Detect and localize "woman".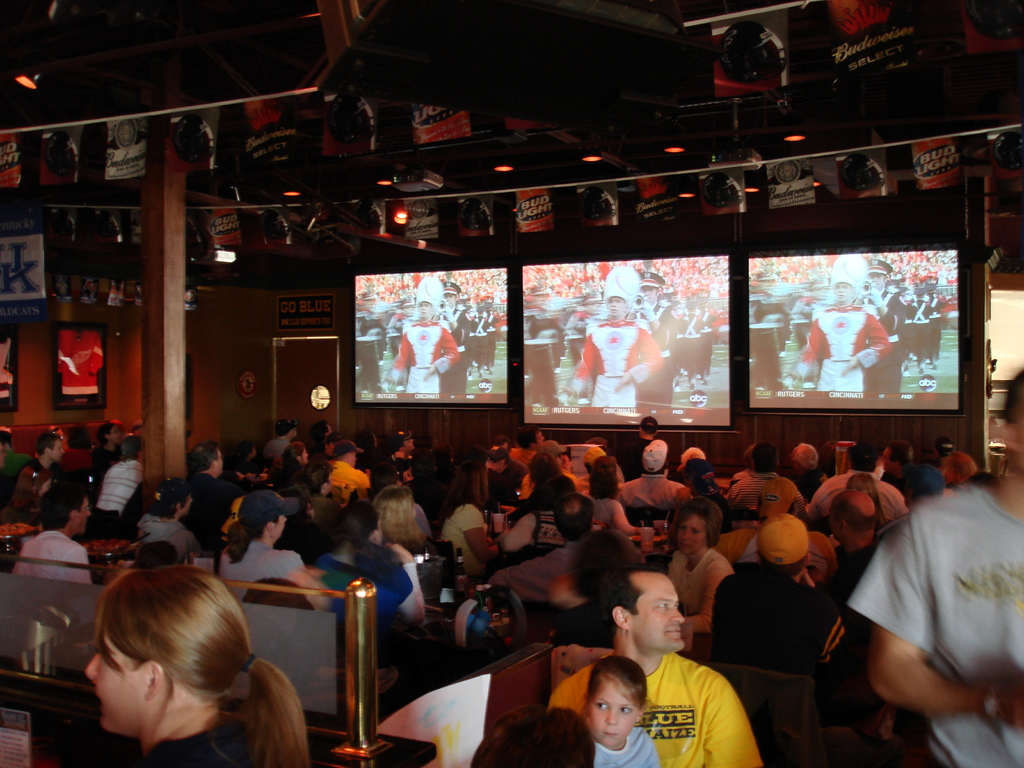
Localized at {"left": 588, "top": 463, "right": 639, "bottom": 534}.
